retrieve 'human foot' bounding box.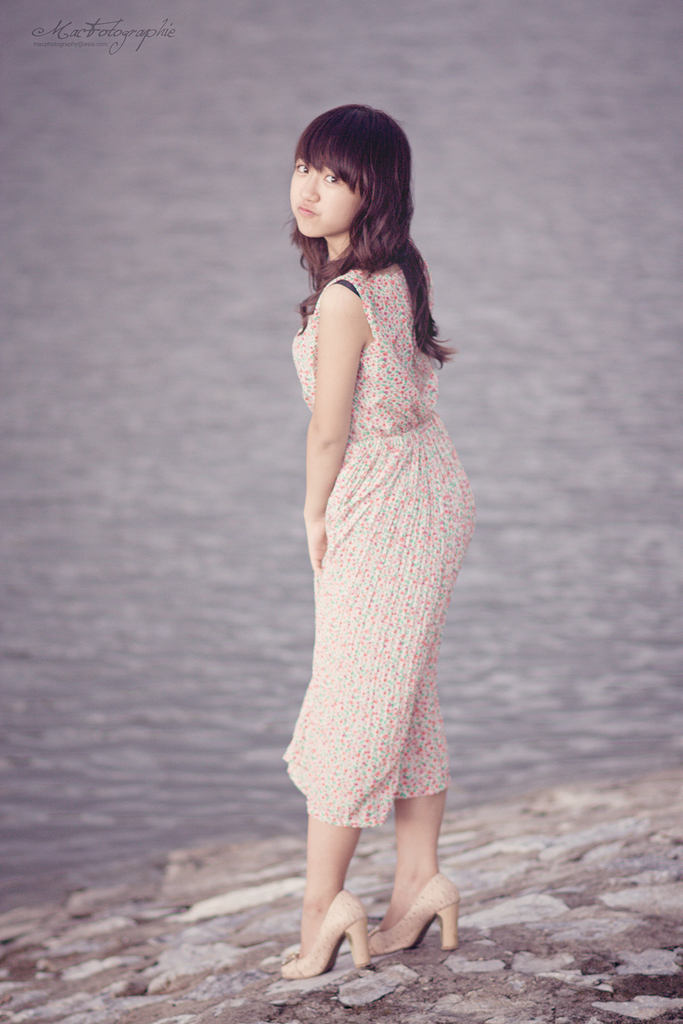
Bounding box: 374 861 447 947.
